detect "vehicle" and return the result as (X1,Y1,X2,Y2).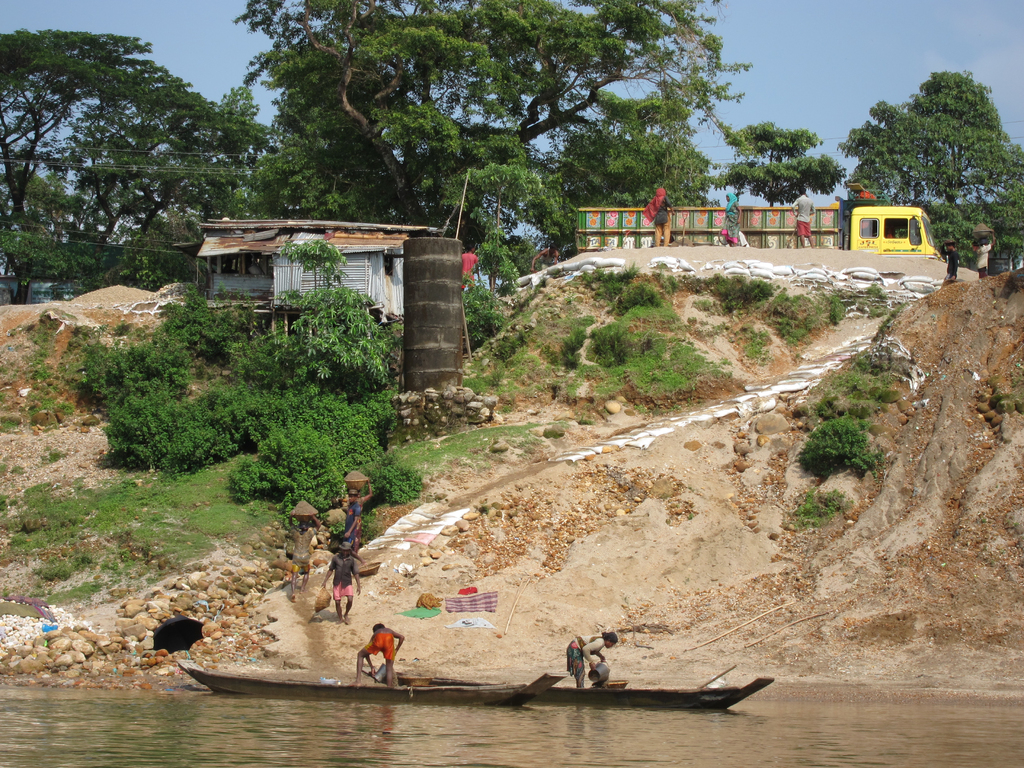
(364,655,778,715).
